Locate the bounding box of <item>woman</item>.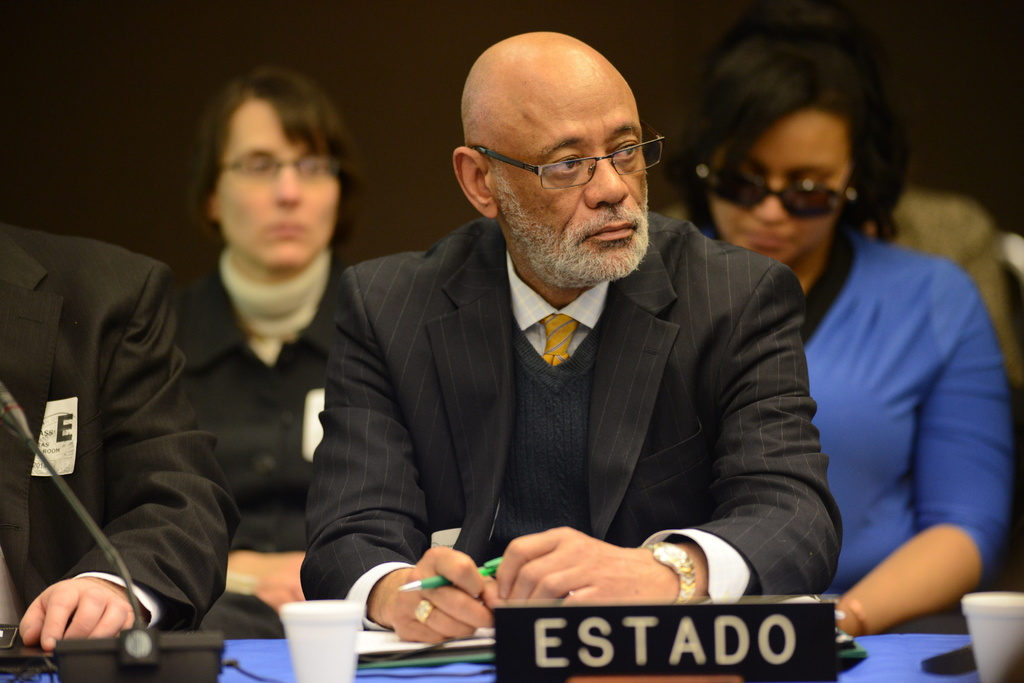
Bounding box: detection(727, 46, 1009, 671).
